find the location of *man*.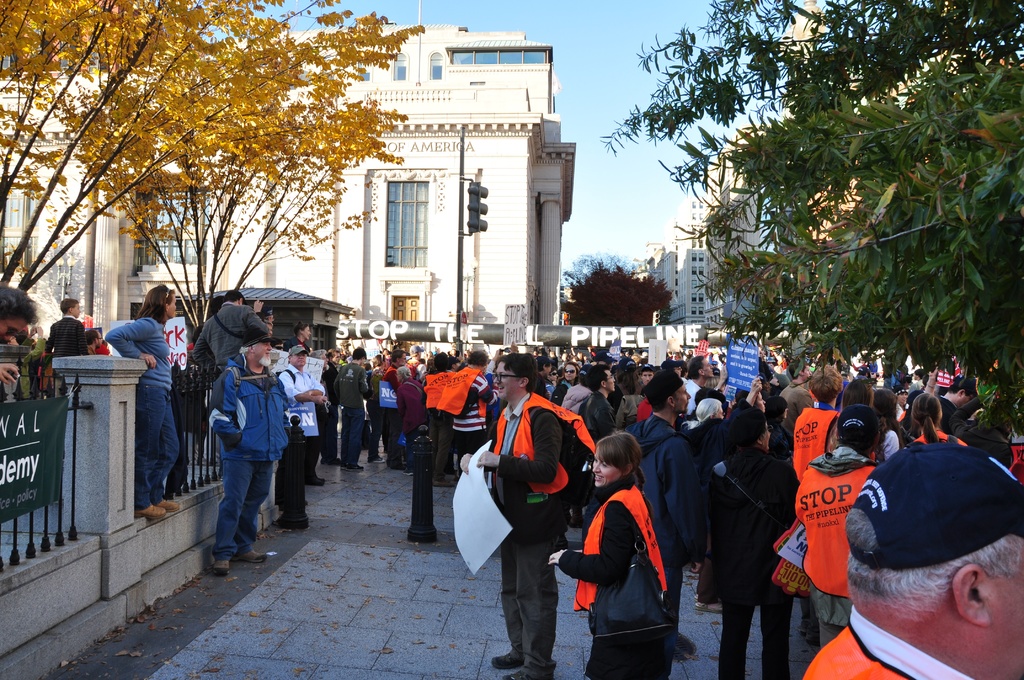
Location: [280, 343, 328, 485].
